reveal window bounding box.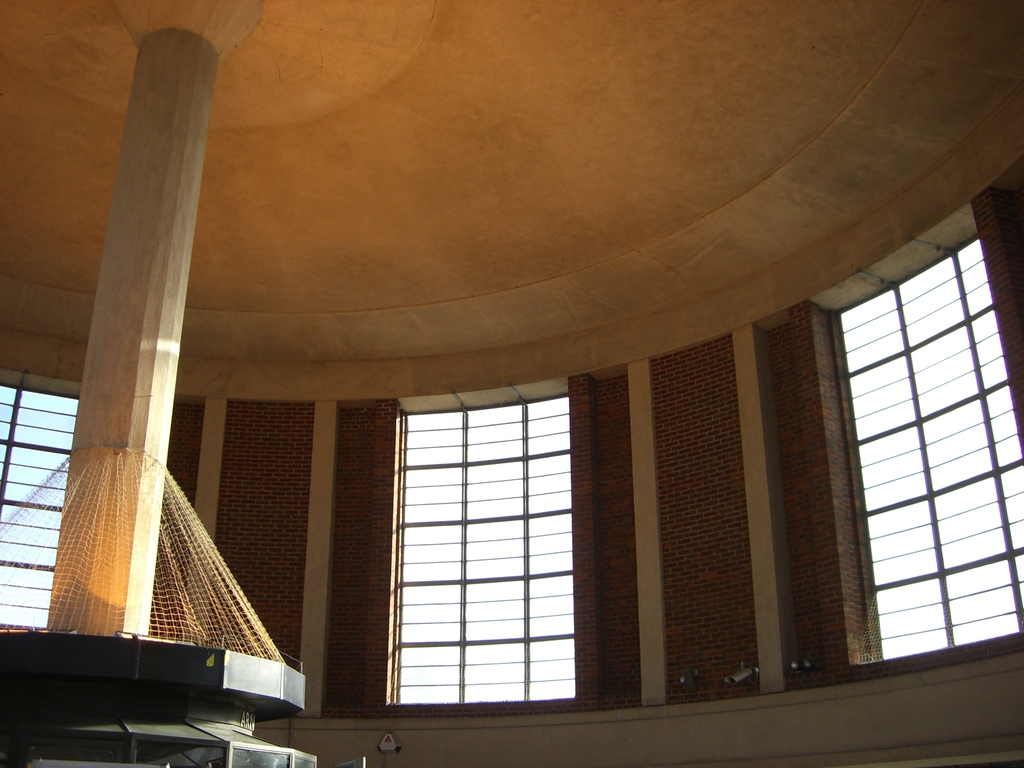
Revealed: locate(0, 396, 82, 638).
